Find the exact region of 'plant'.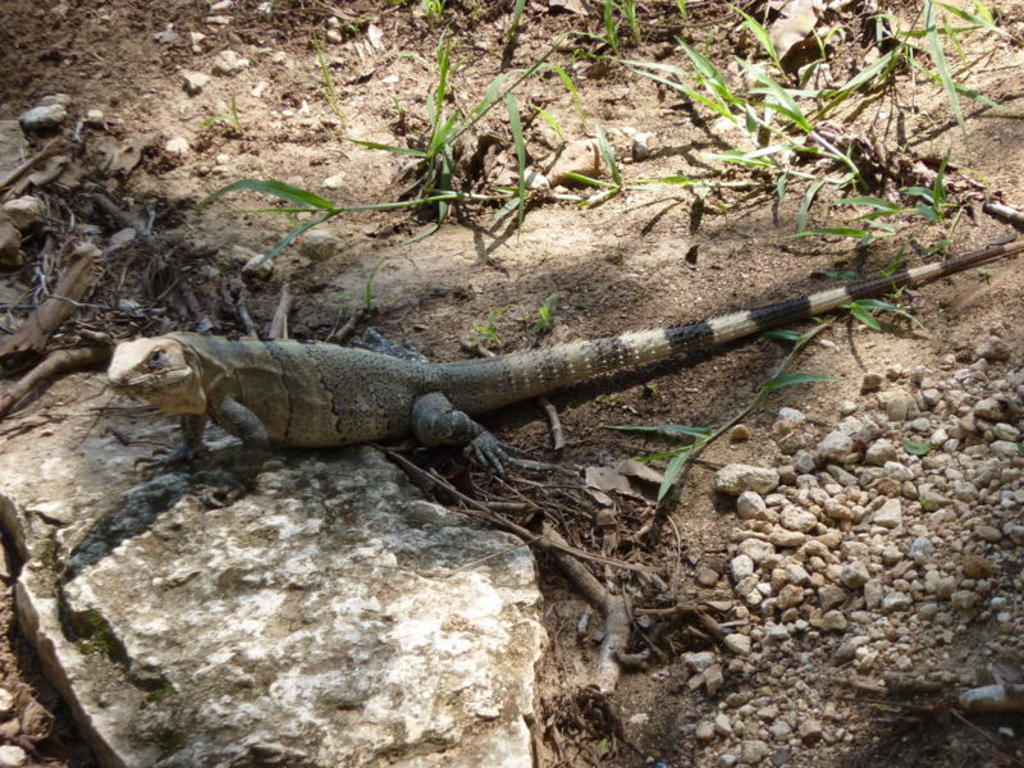
Exact region: box=[347, 20, 621, 180].
